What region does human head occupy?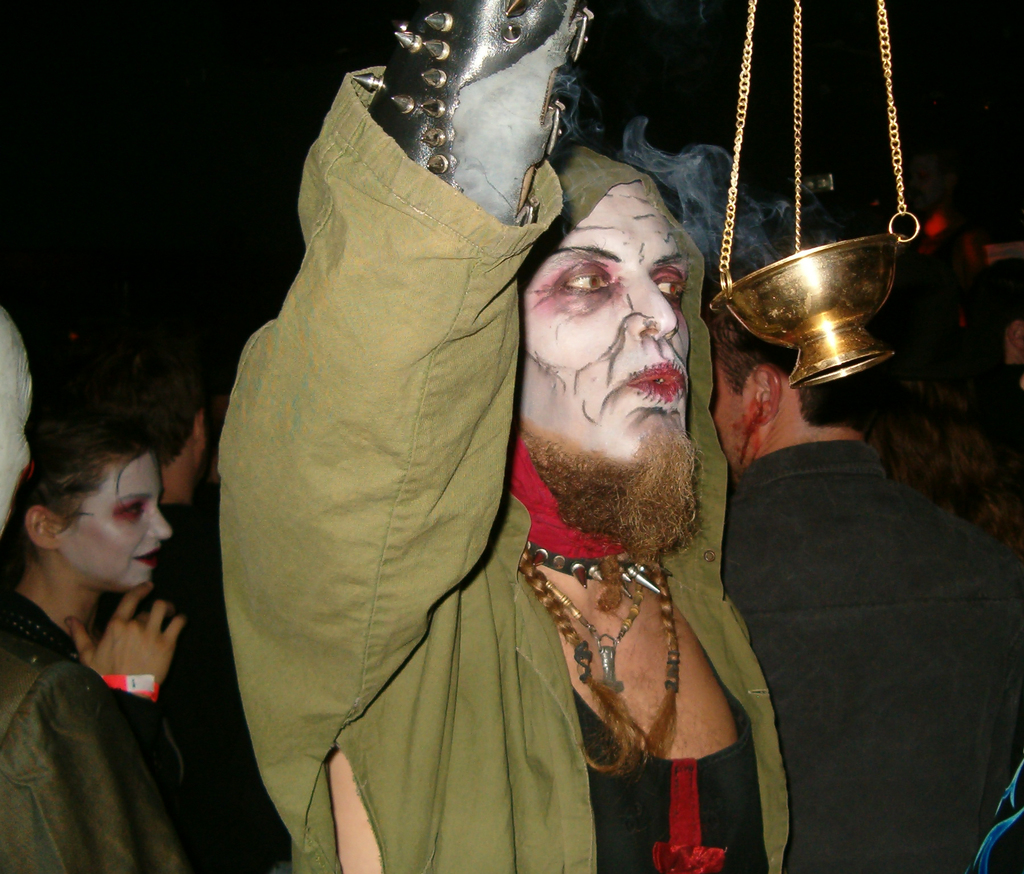
bbox(23, 437, 172, 589).
